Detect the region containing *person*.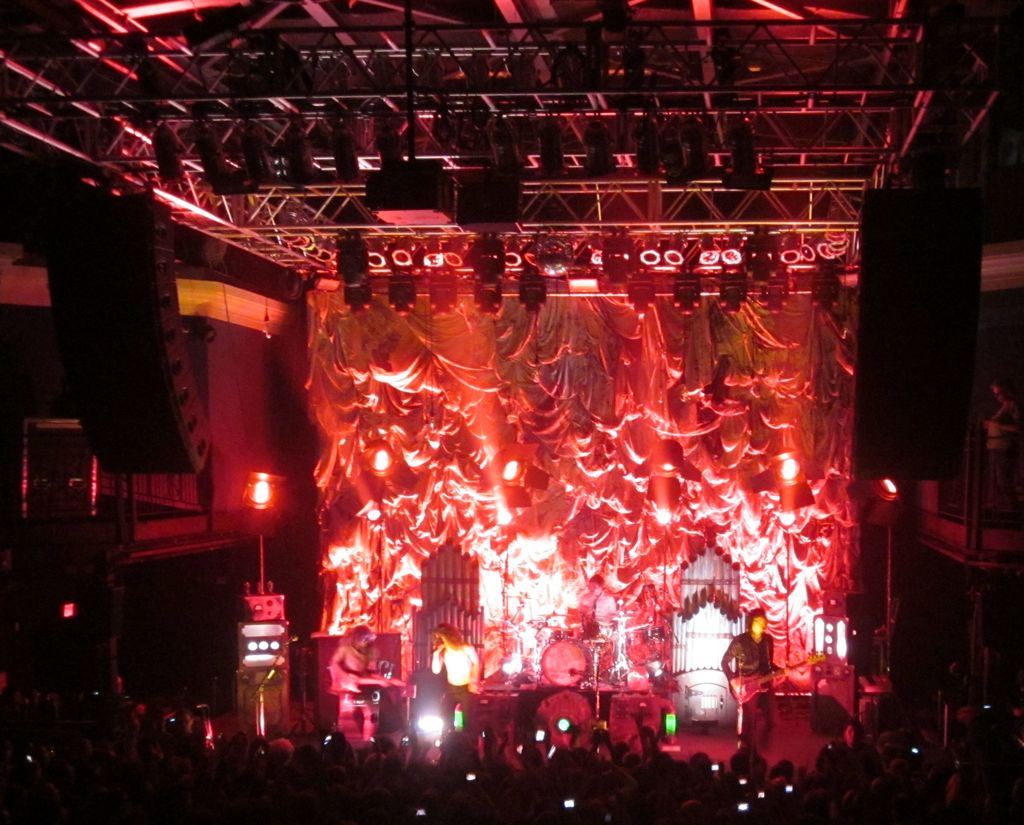
(431, 619, 484, 745).
